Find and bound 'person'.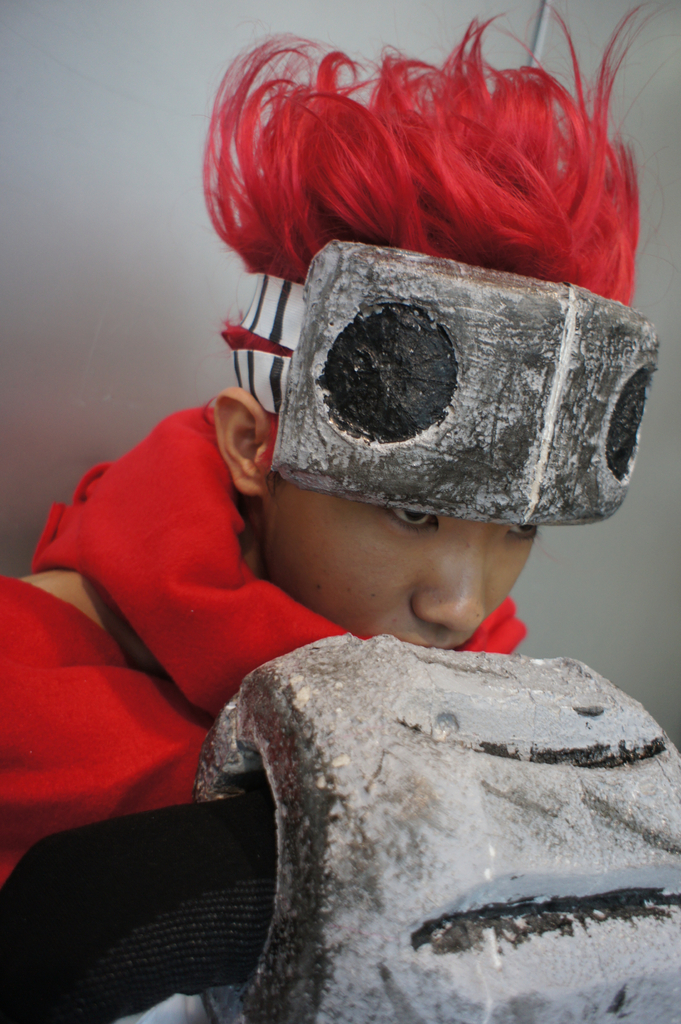
Bound: locate(0, 0, 663, 1023).
